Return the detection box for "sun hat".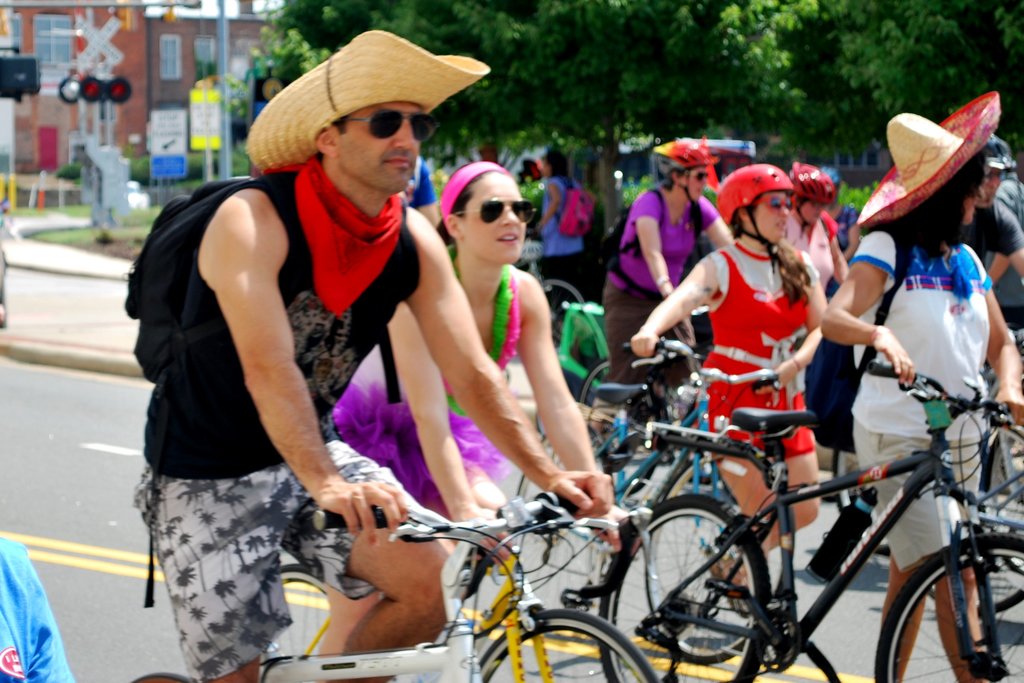
box=[851, 85, 1007, 227].
